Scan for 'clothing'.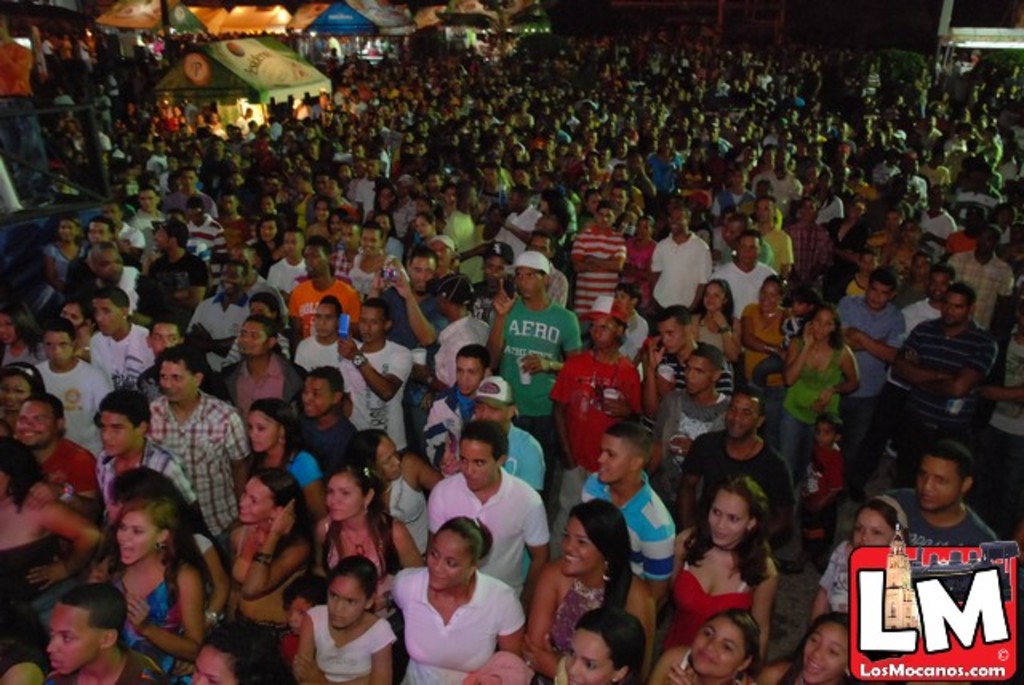
Scan result: pyautogui.locateOnScreen(38, 439, 98, 522).
